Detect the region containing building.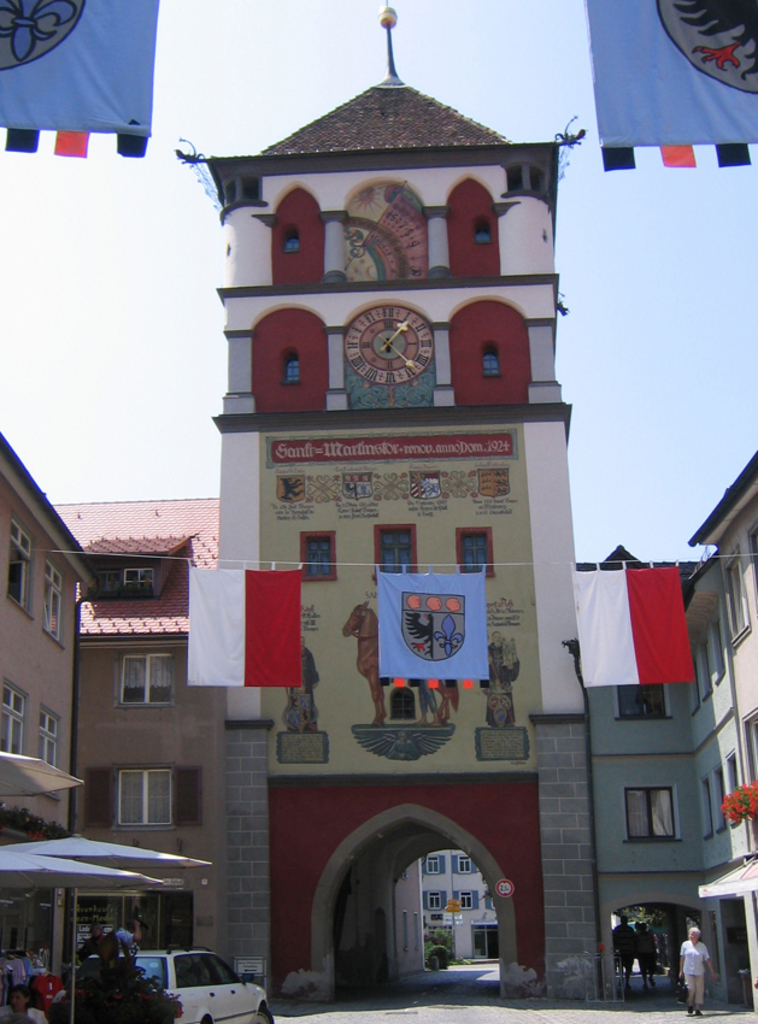
x1=0 y1=0 x2=757 y2=1023.
